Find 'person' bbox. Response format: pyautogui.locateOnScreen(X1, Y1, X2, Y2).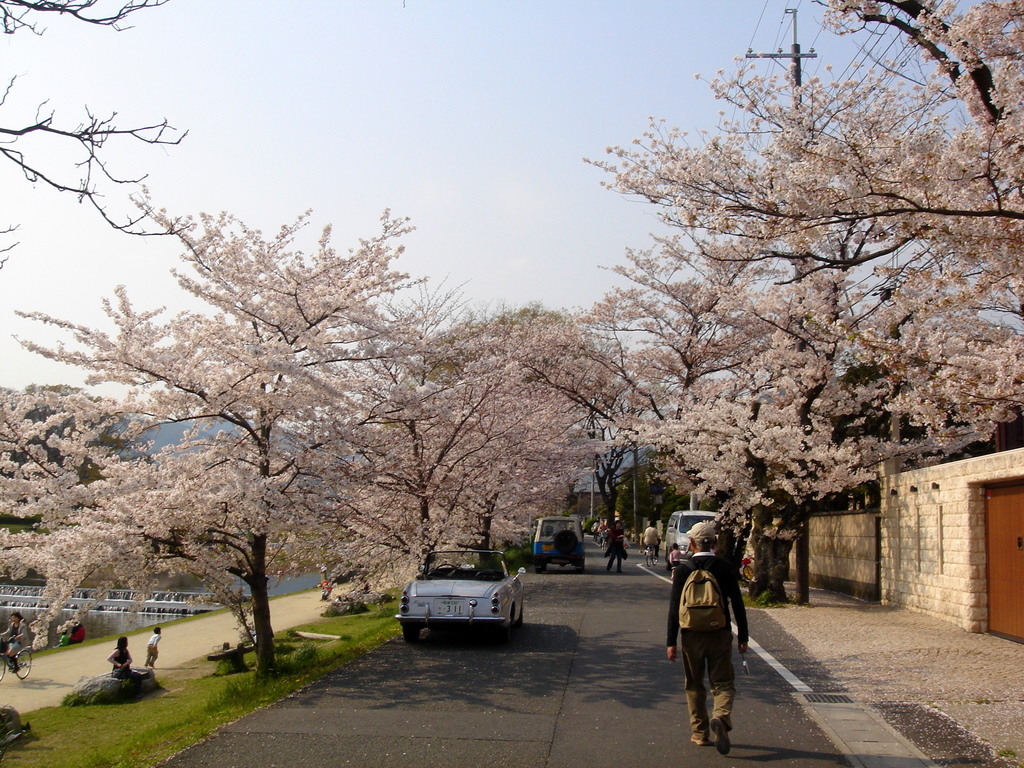
pyautogui.locateOnScreen(0, 616, 30, 672).
